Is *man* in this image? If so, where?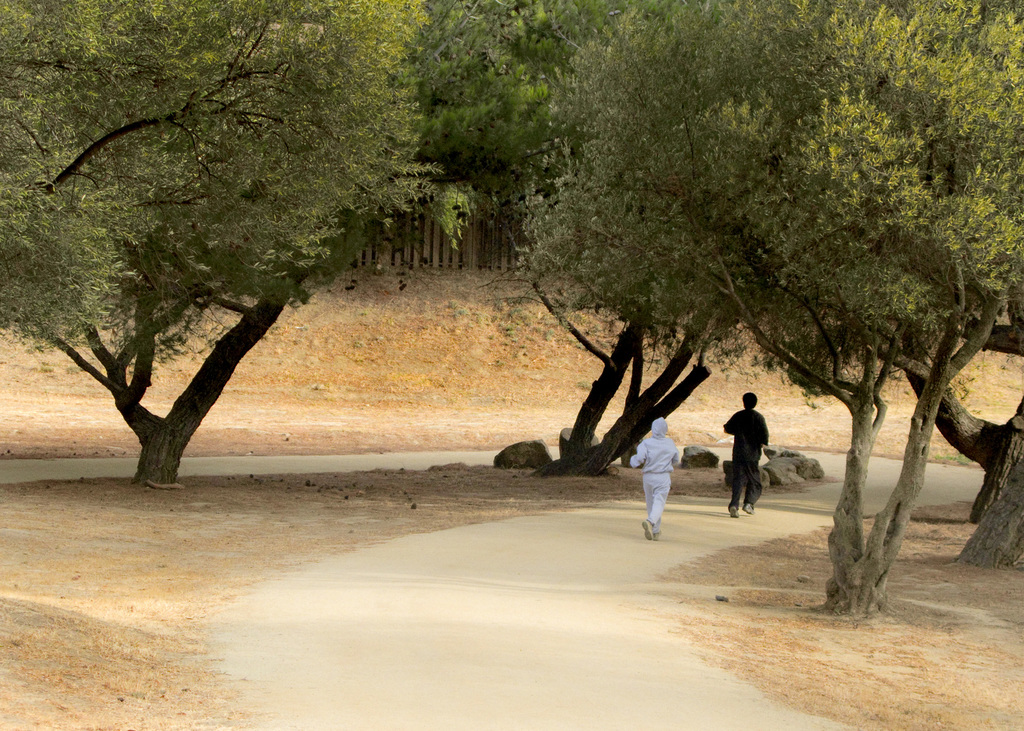
Yes, at bbox=[720, 385, 779, 515].
